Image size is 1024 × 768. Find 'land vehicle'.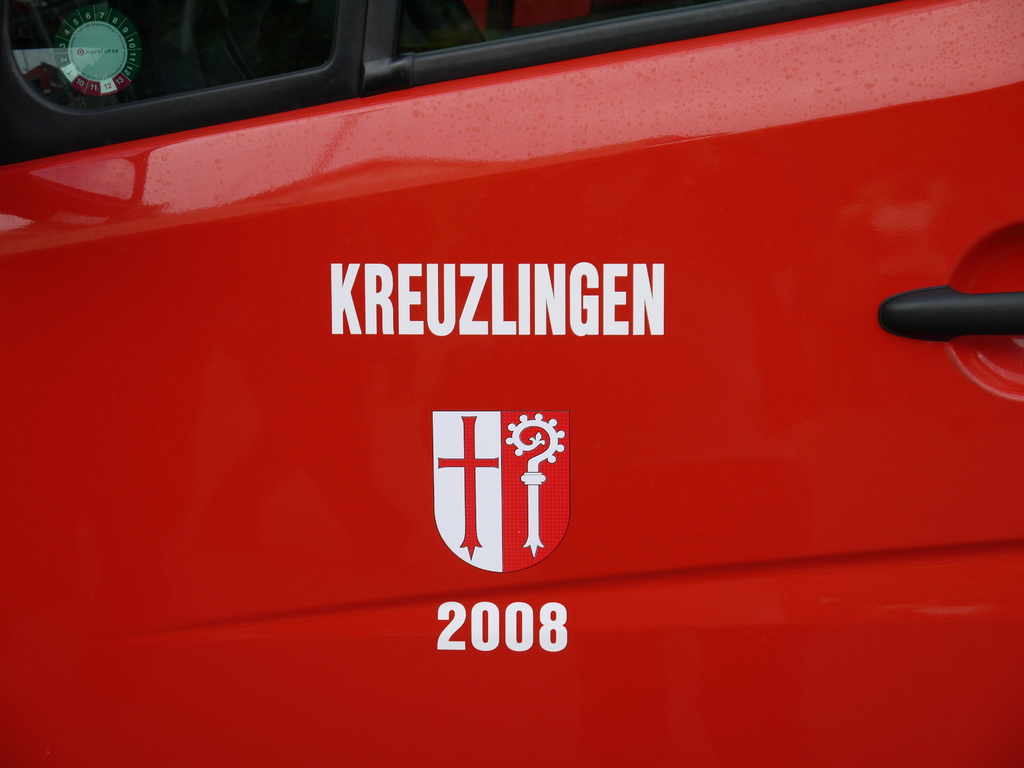
(left=0, top=0, right=1023, bottom=767).
